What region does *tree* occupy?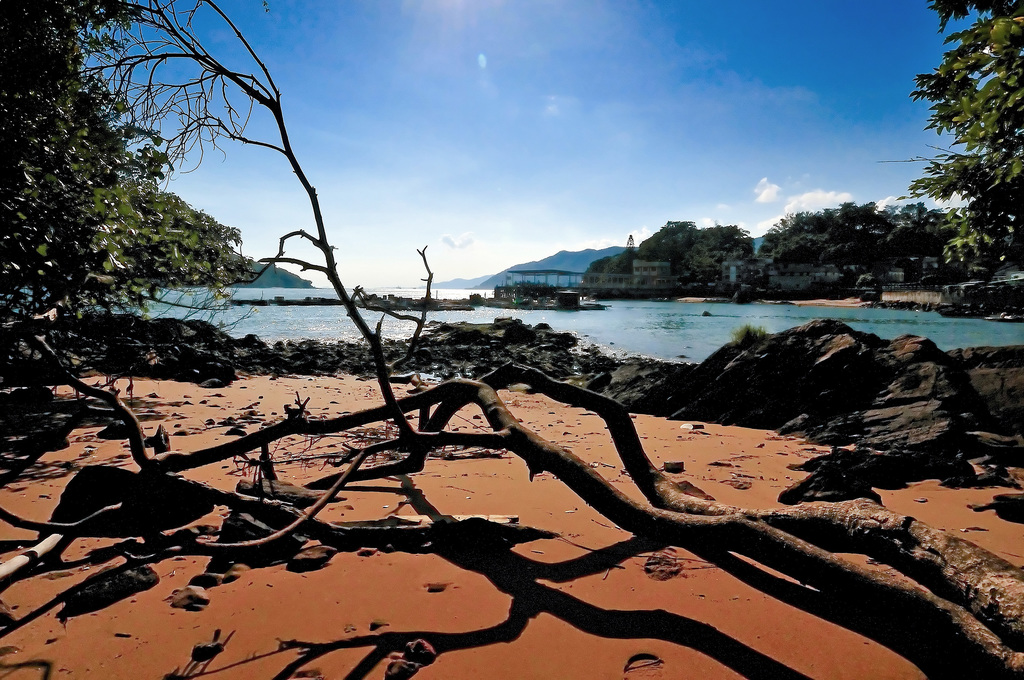
[left=0, top=0, right=255, bottom=334].
